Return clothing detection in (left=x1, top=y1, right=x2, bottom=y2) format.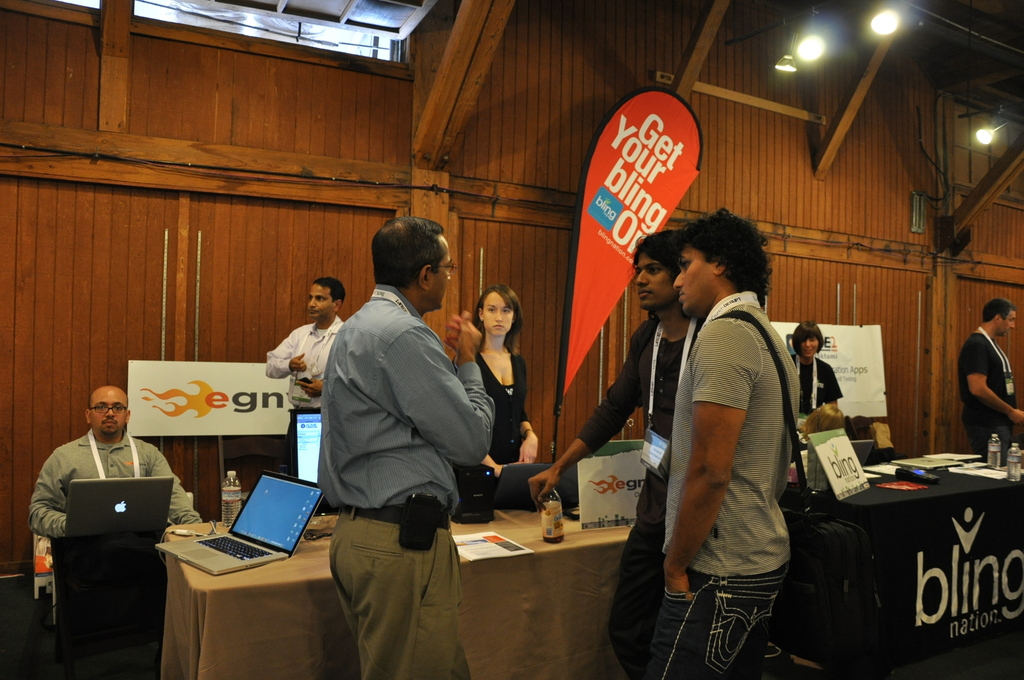
(left=644, top=298, right=801, bottom=679).
